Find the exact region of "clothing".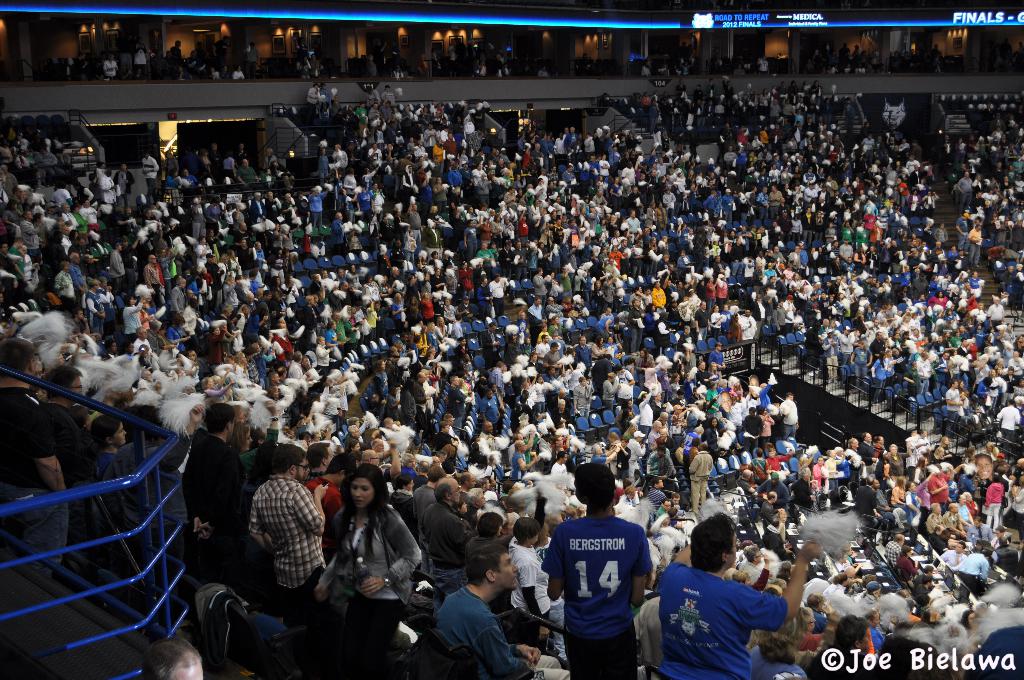
Exact region: 392, 240, 404, 263.
